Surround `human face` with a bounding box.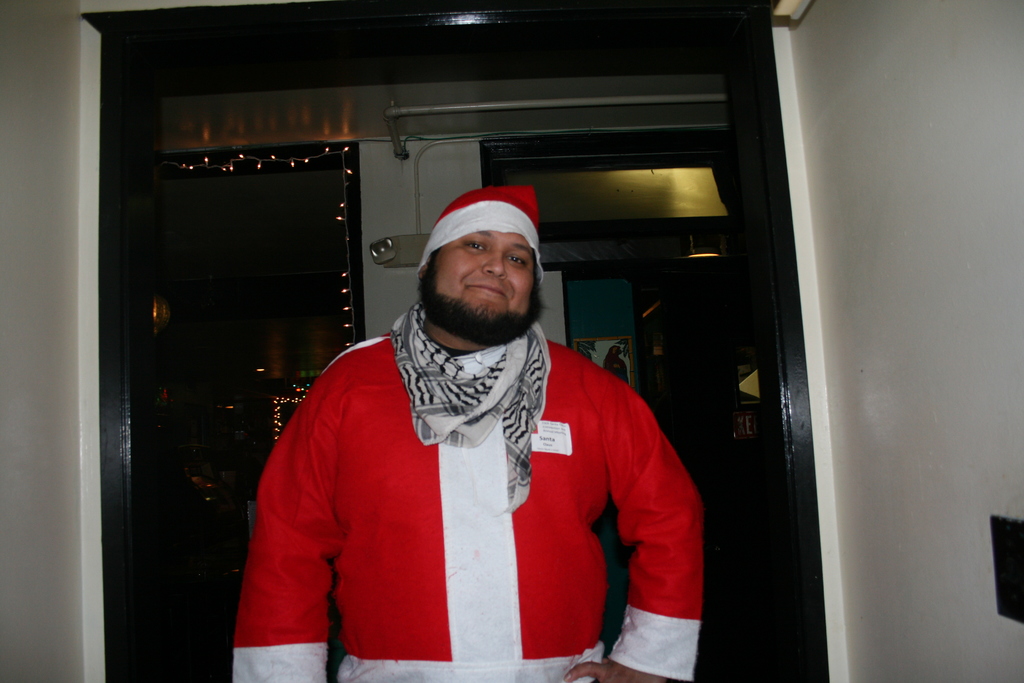
box(437, 233, 533, 313).
